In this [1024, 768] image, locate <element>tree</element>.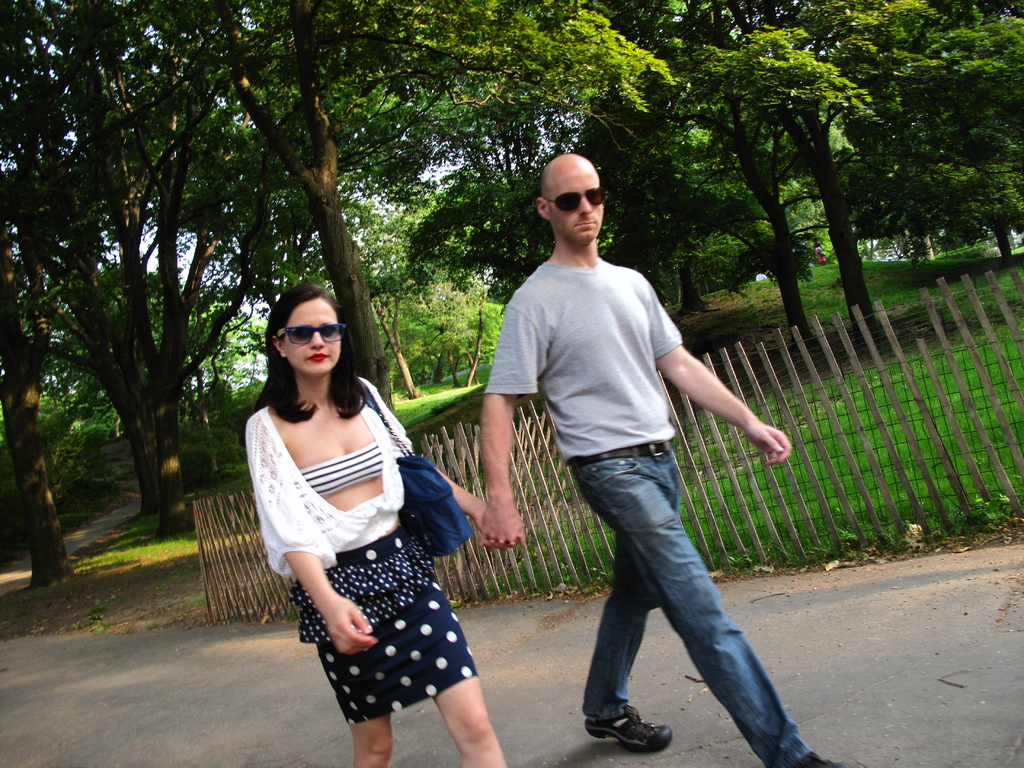
Bounding box: 653/0/820/348.
